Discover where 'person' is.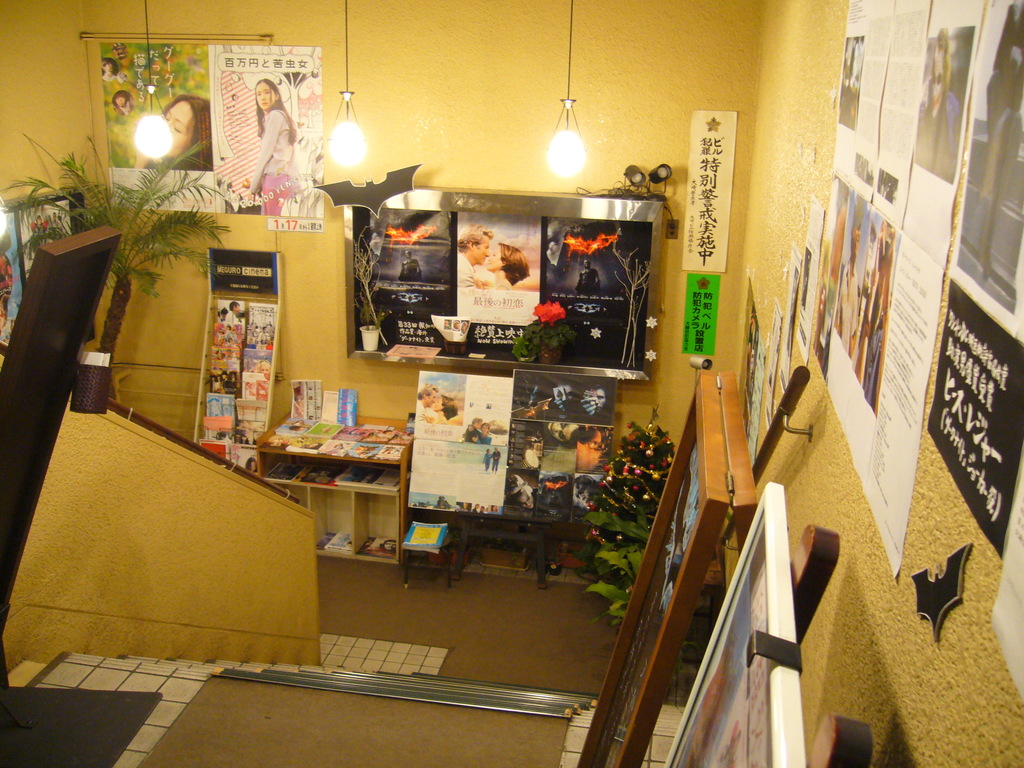
Discovered at 488:240:529:289.
